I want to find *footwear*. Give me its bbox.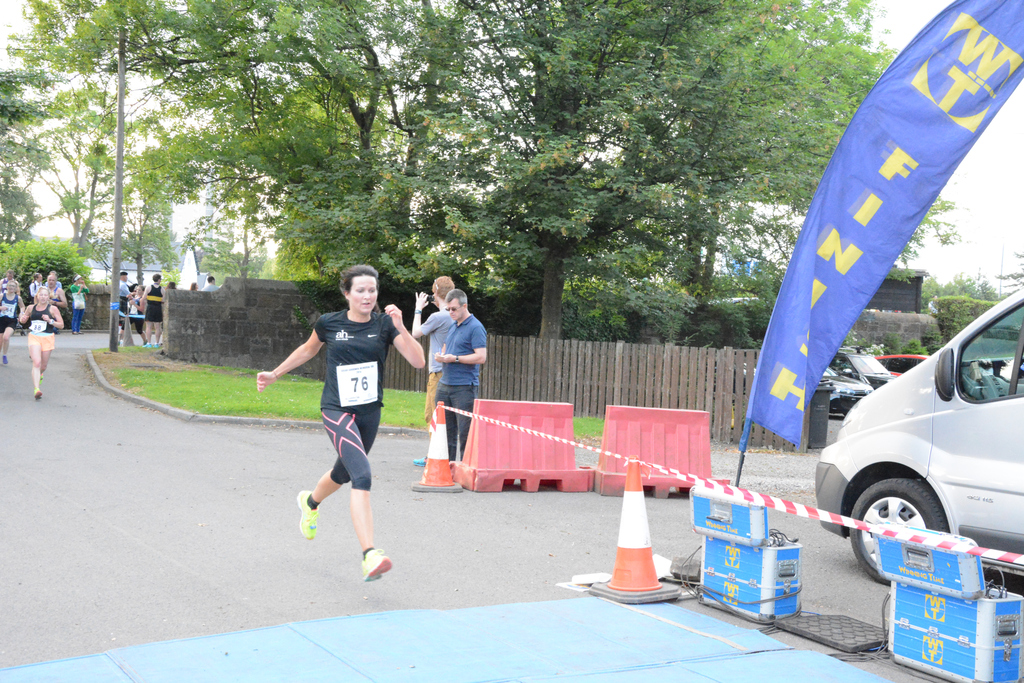
box=[298, 488, 323, 537].
